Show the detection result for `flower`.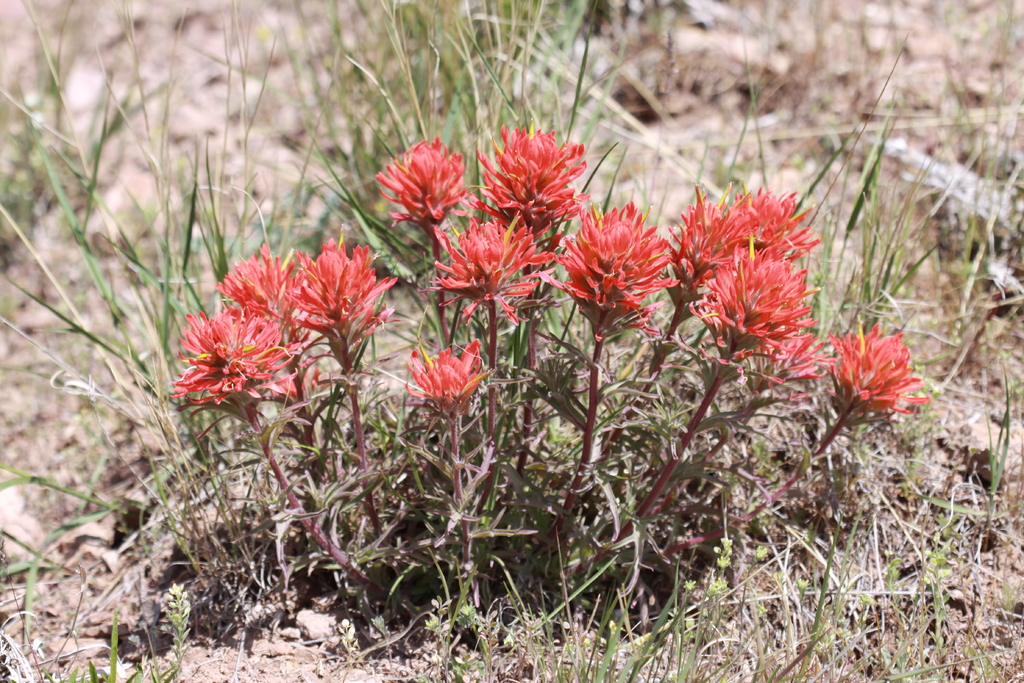
BBox(651, 234, 826, 389).
